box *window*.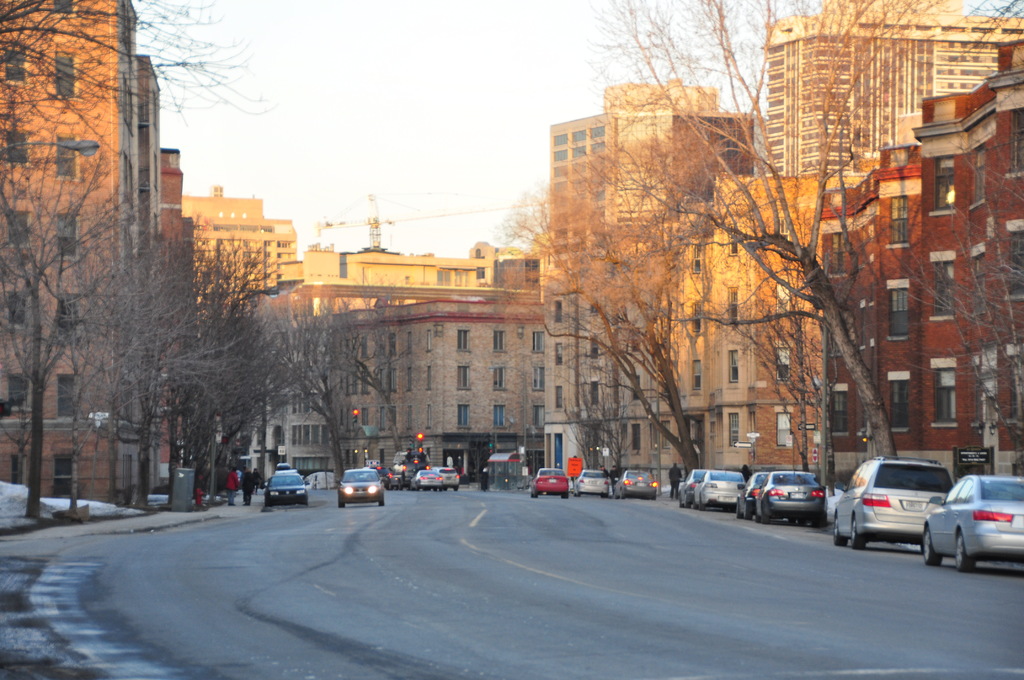
x1=572, y1=210, x2=586, y2=220.
